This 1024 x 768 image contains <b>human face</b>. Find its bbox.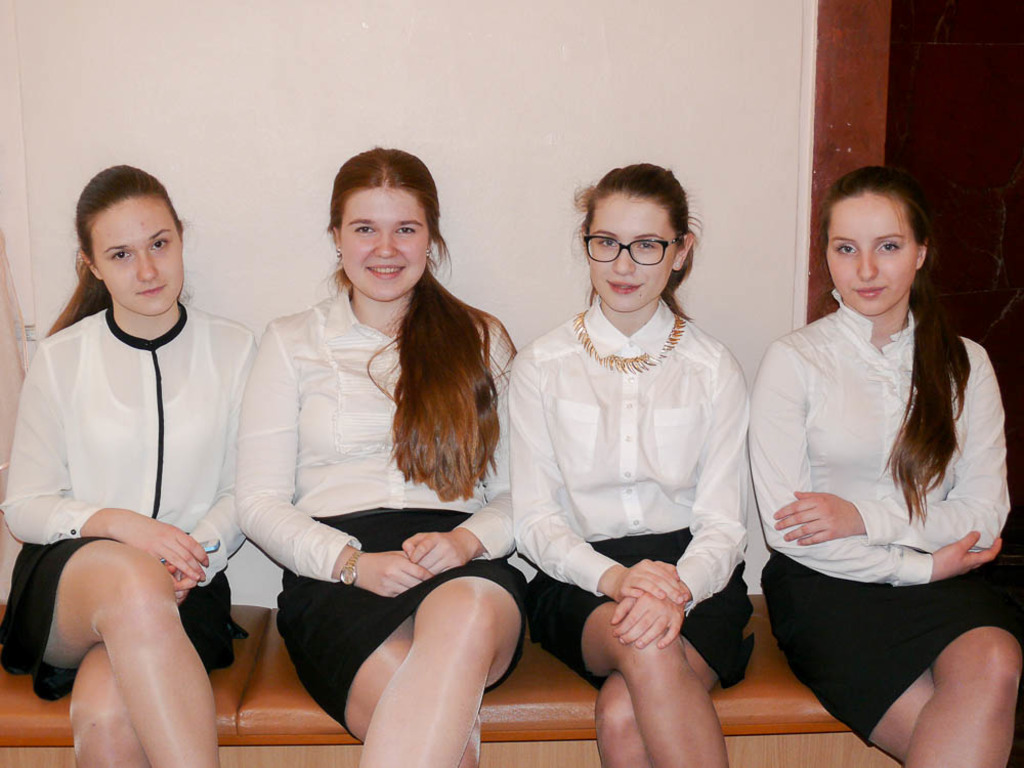
box=[825, 194, 915, 318].
